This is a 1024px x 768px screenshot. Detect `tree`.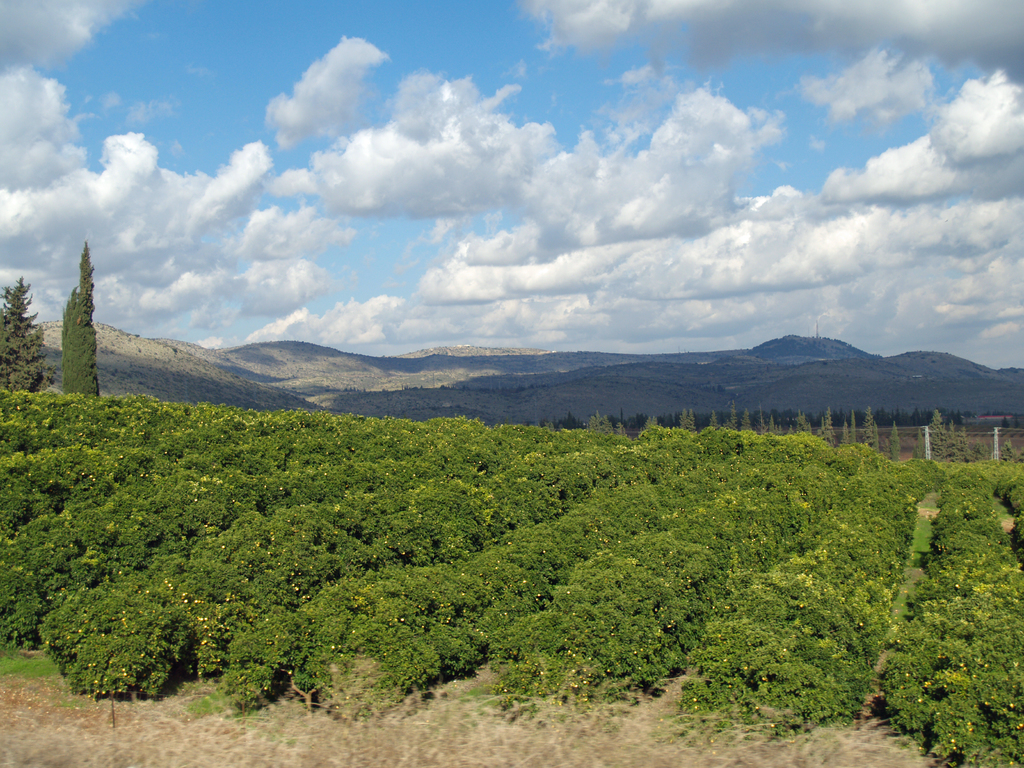
0:283:58:394.
